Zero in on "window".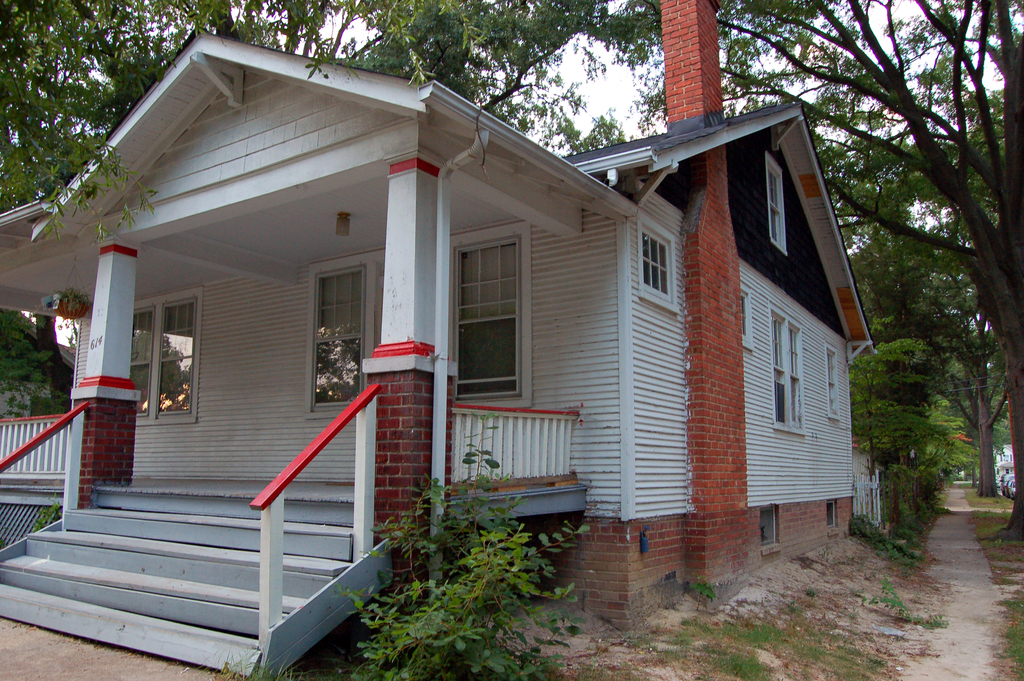
Zeroed in: l=824, t=343, r=844, b=422.
